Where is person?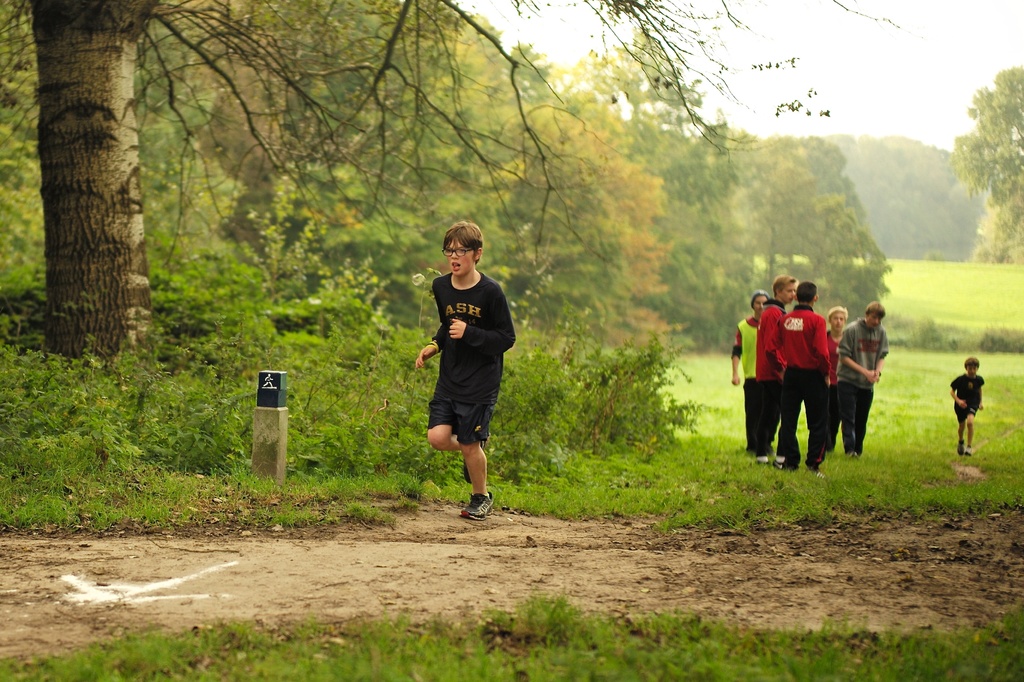
(417, 225, 517, 521).
